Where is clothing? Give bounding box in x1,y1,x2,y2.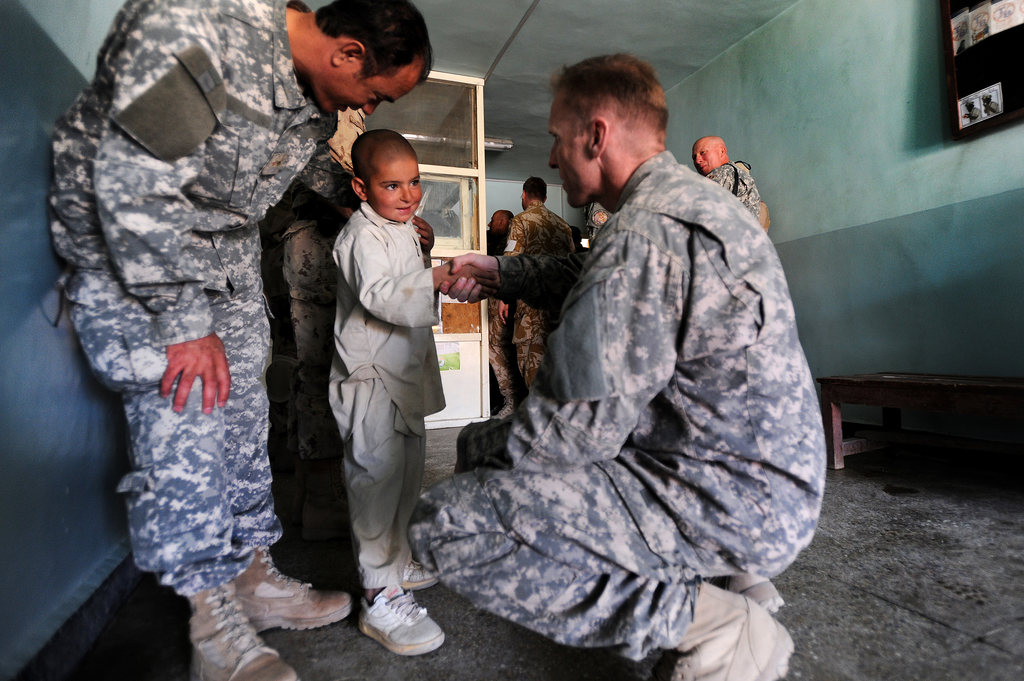
706,159,765,225.
